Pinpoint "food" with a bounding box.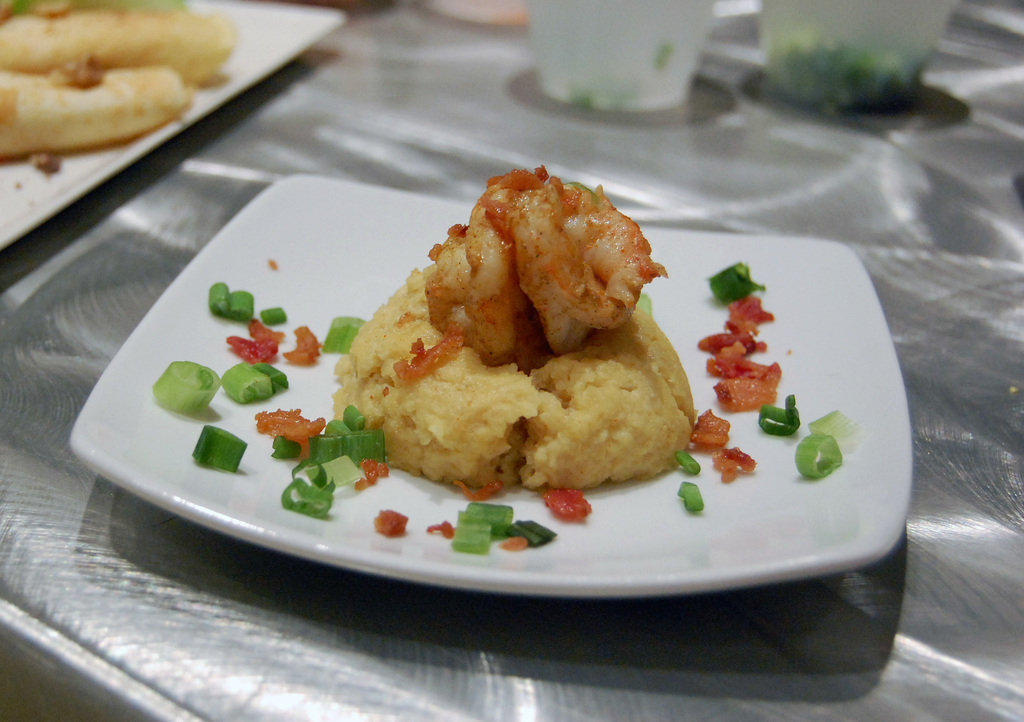
<region>204, 281, 255, 325</region>.
